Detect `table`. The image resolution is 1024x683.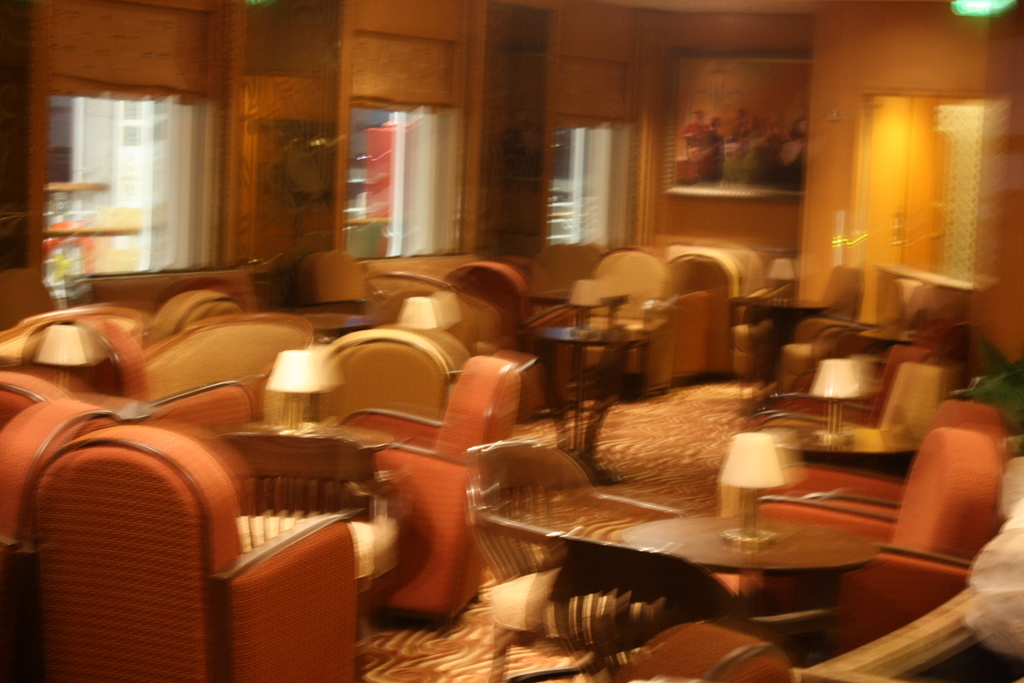
[614,516,881,595].
